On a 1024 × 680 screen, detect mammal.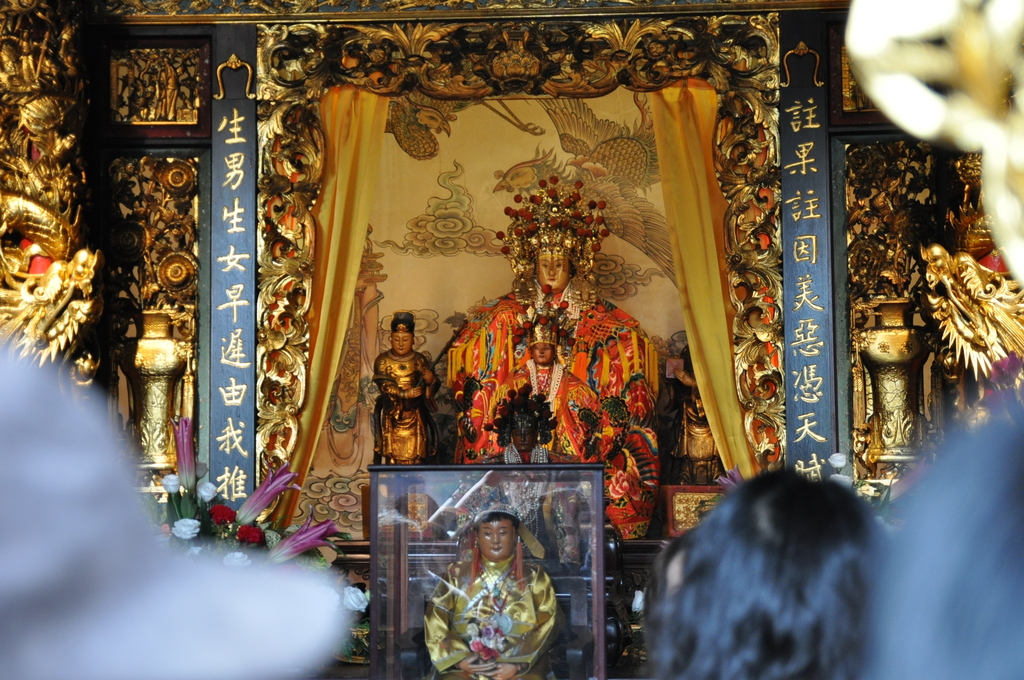
detection(485, 381, 556, 464).
